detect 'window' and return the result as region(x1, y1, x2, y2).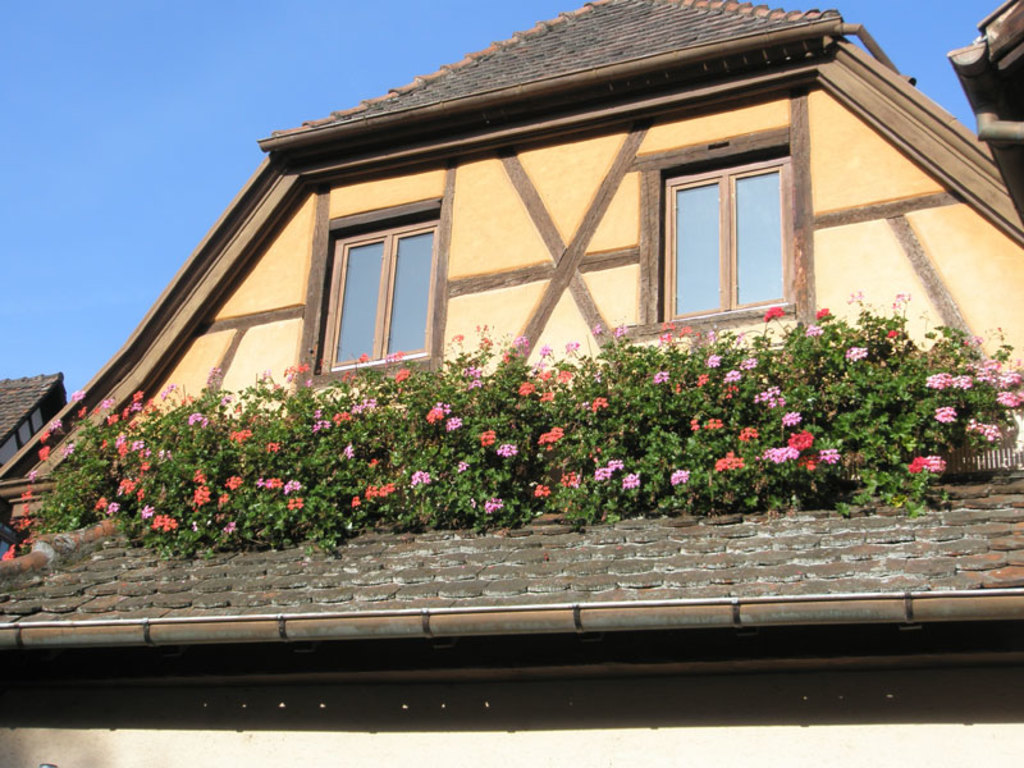
region(625, 123, 818, 326).
